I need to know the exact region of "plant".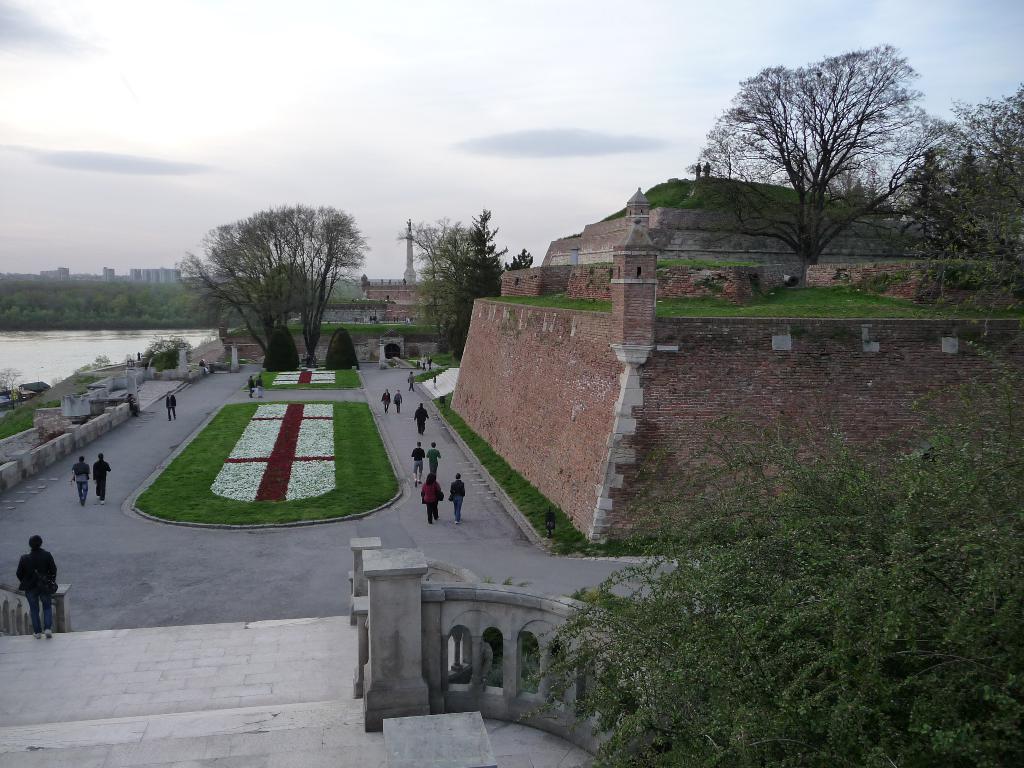
Region: 77, 373, 104, 385.
